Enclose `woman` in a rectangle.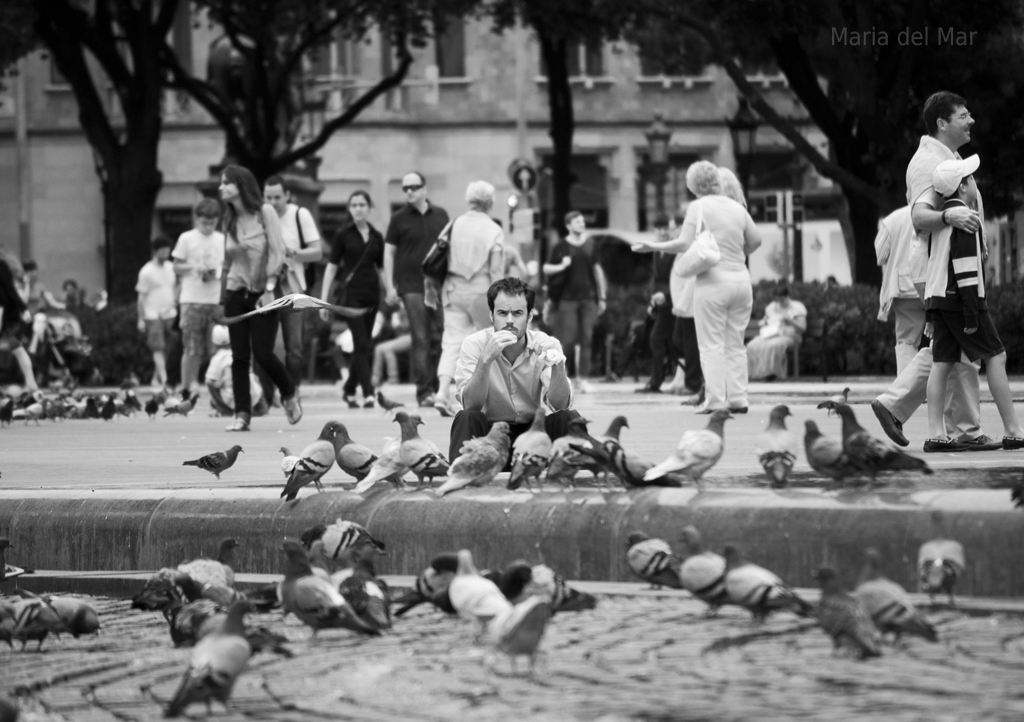
(left=318, top=189, right=386, bottom=413).
